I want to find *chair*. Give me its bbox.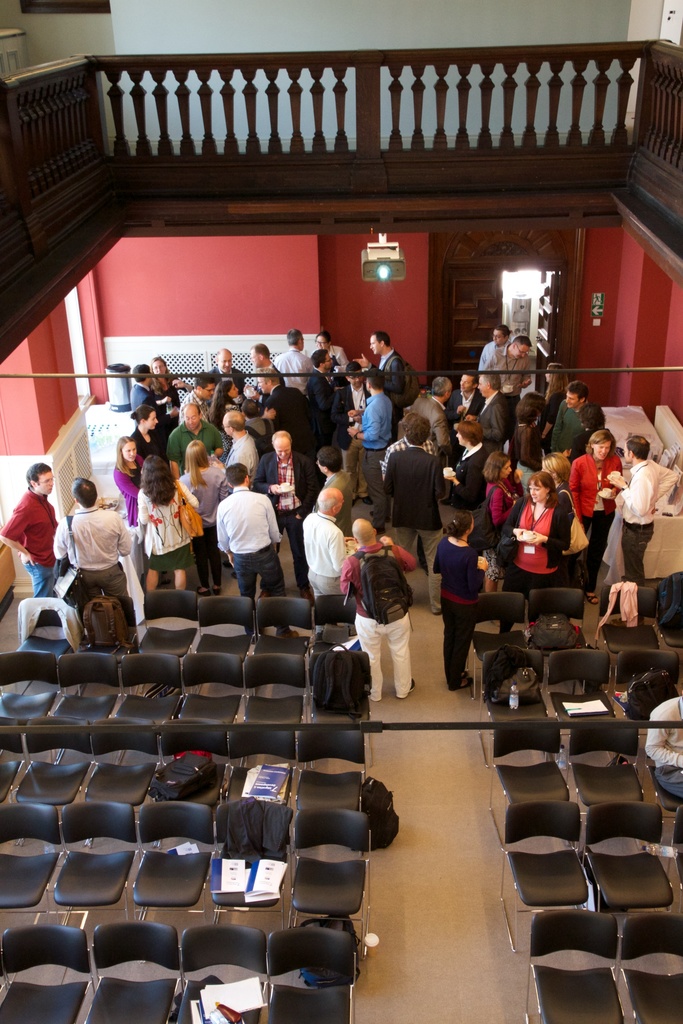
<box>265,924,361,1023</box>.
